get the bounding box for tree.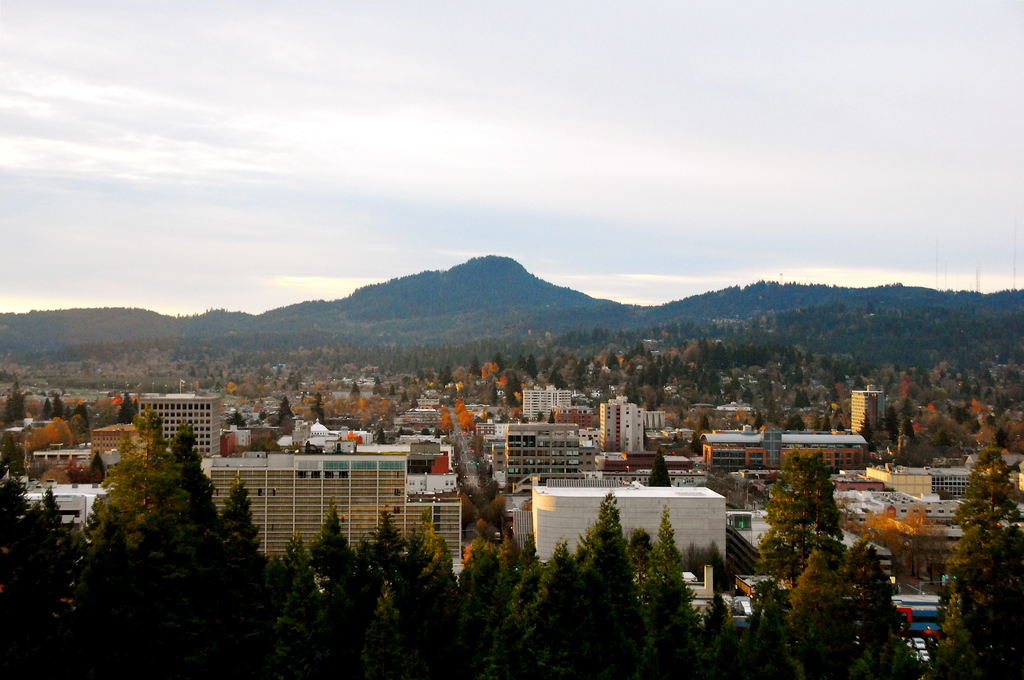
(left=646, top=452, right=669, bottom=491).
